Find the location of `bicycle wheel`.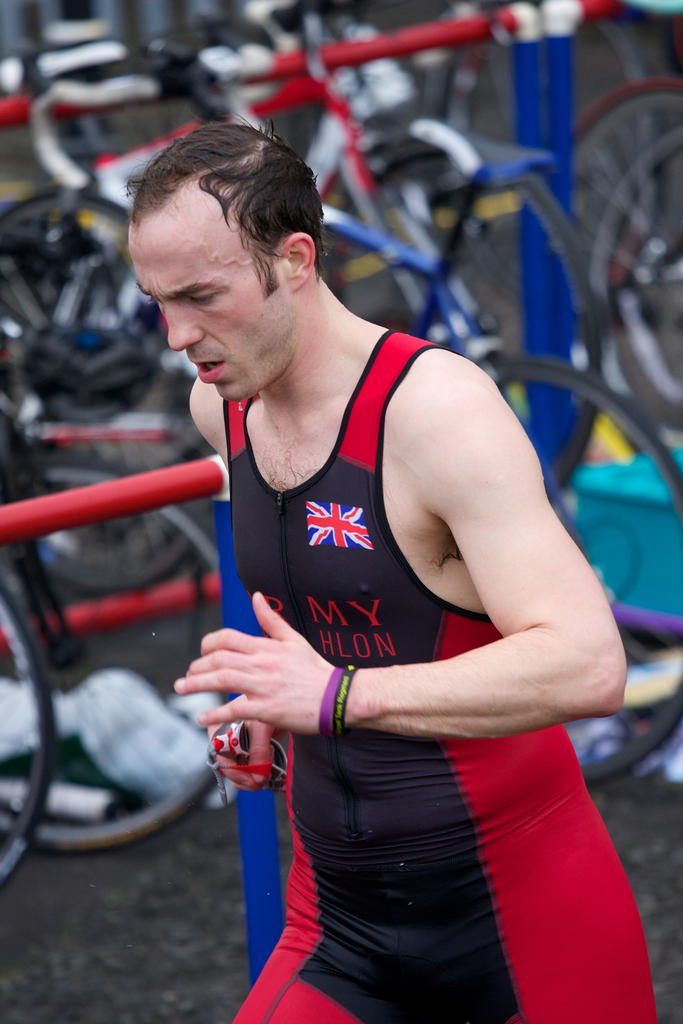
Location: crop(494, 352, 682, 787).
